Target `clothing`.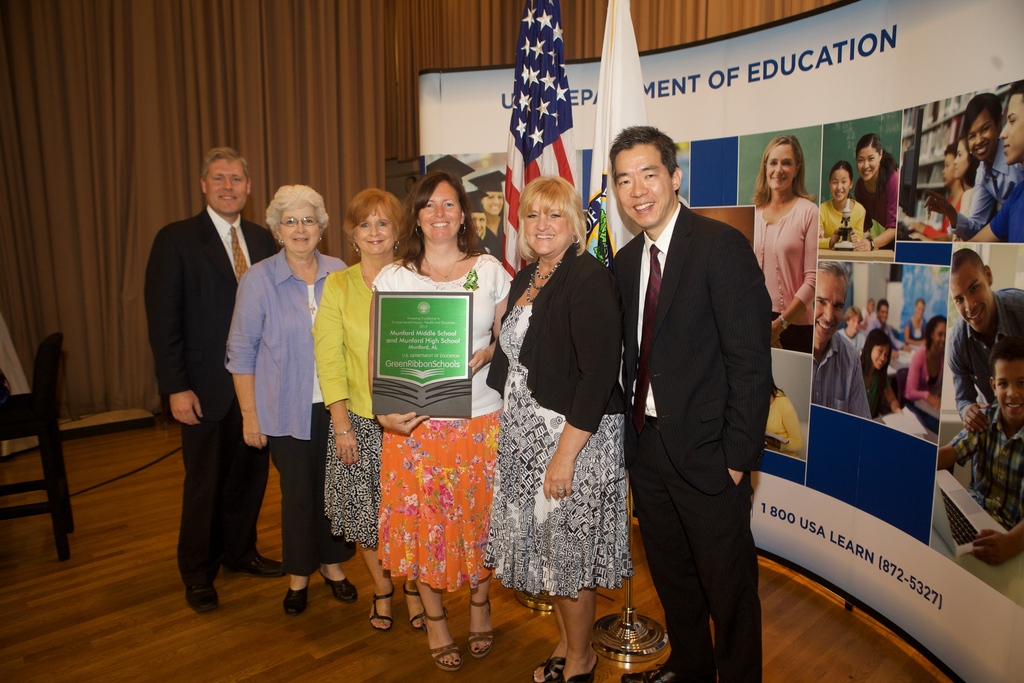
Target region: 487, 209, 638, 601.
